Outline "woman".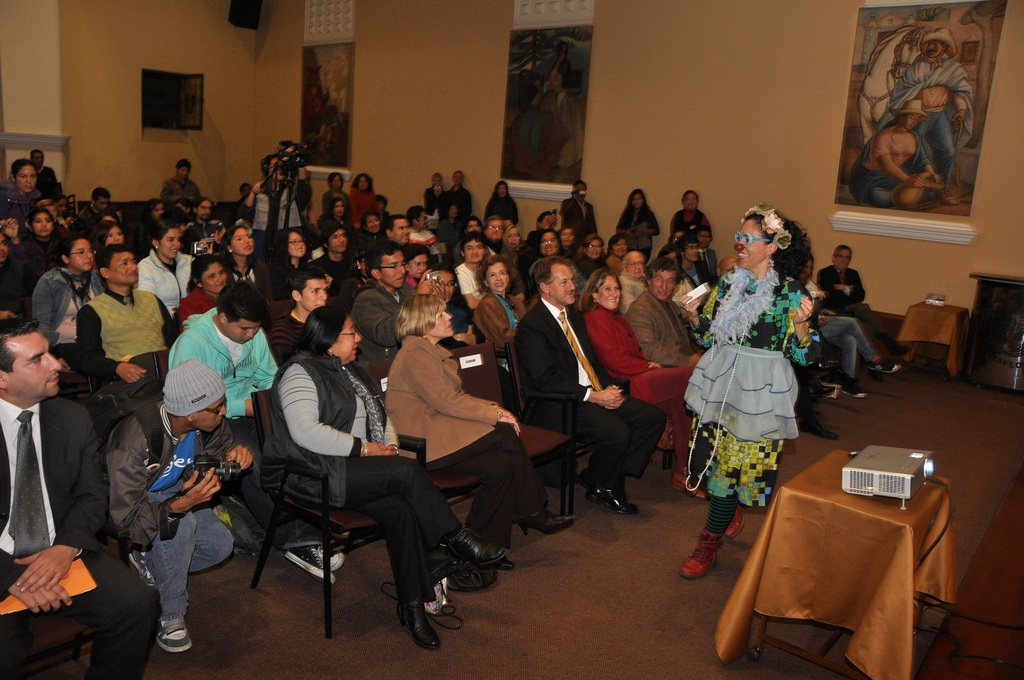
Outline: bbox=(485, 181, 521, 228).
